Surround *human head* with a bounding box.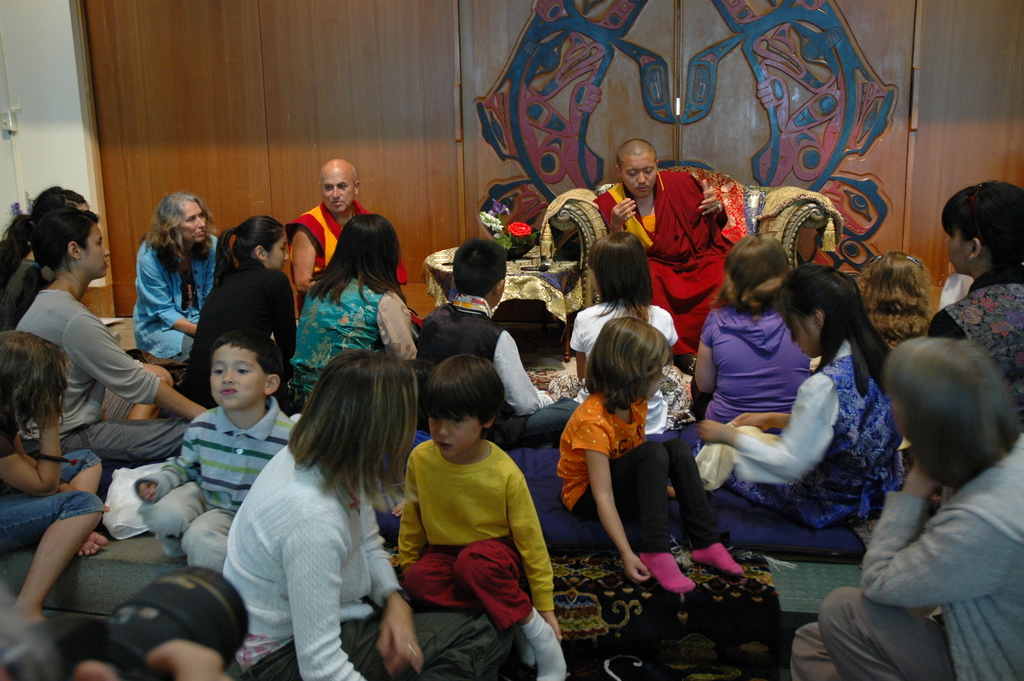
region(202, 331, 290, 413).
